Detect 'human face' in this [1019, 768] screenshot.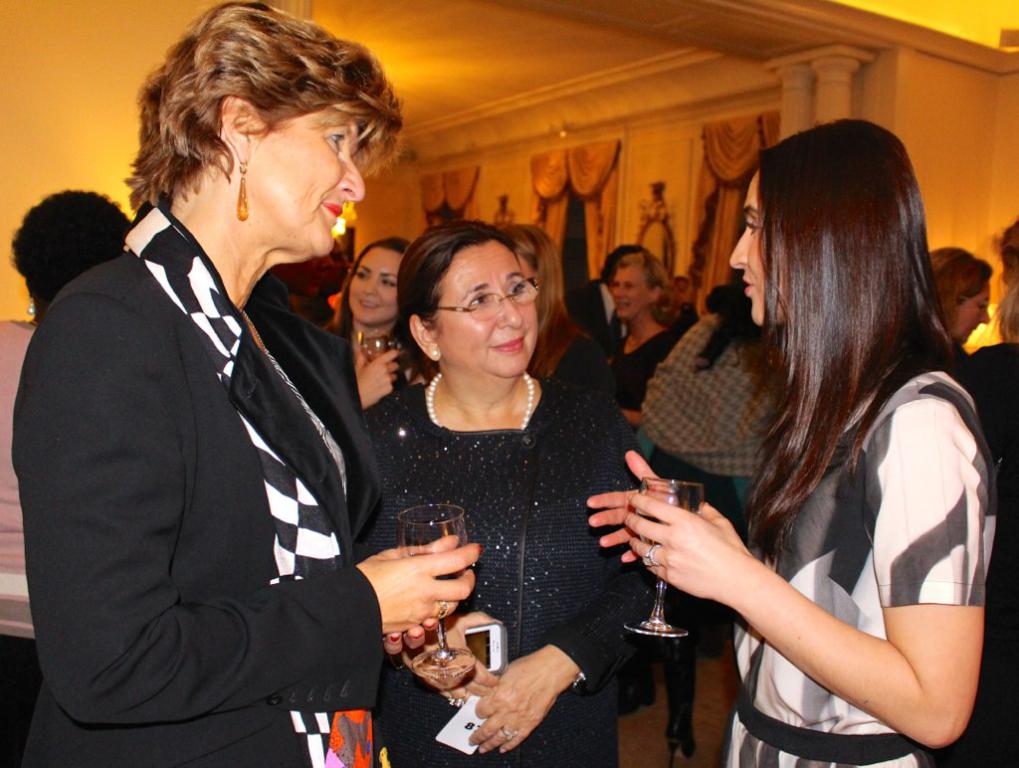
Detection: 250/95/363/263.
